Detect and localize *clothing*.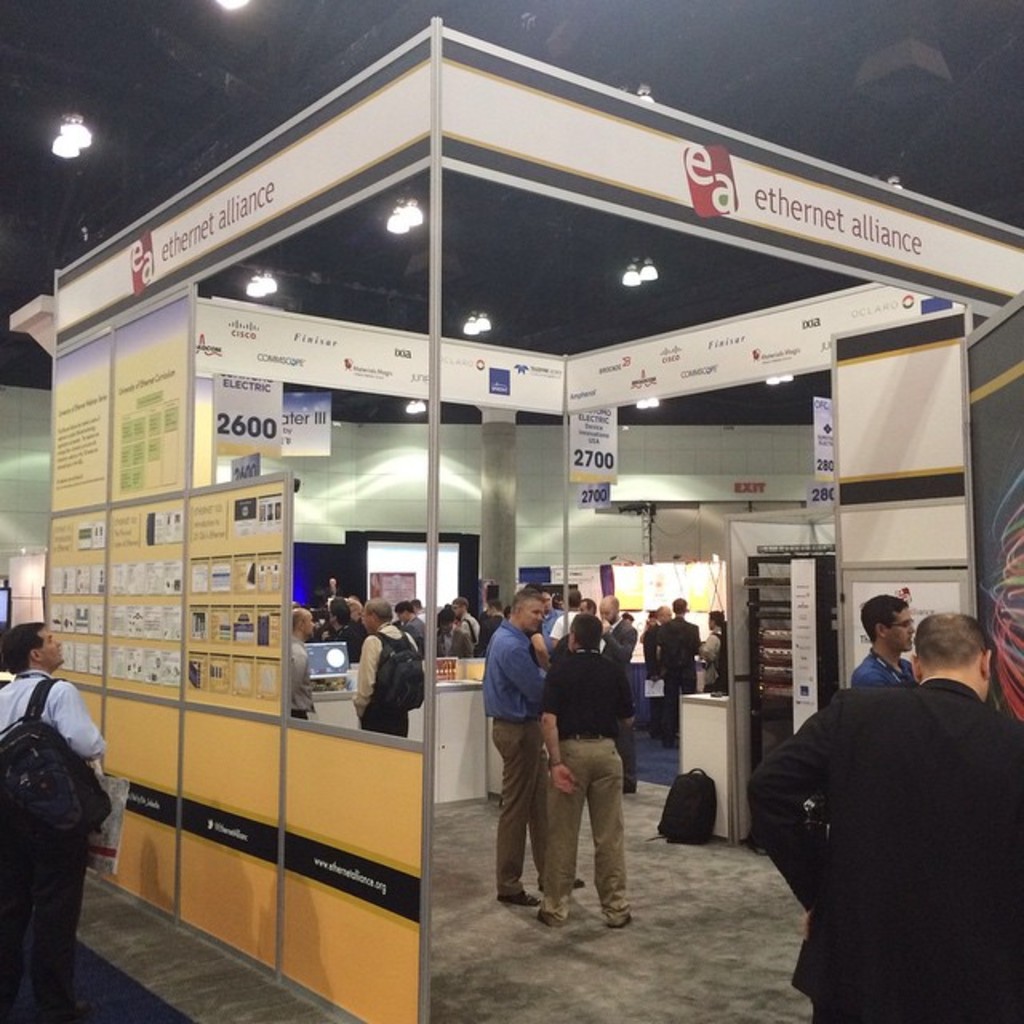
Localized at 658,613,704,744.
